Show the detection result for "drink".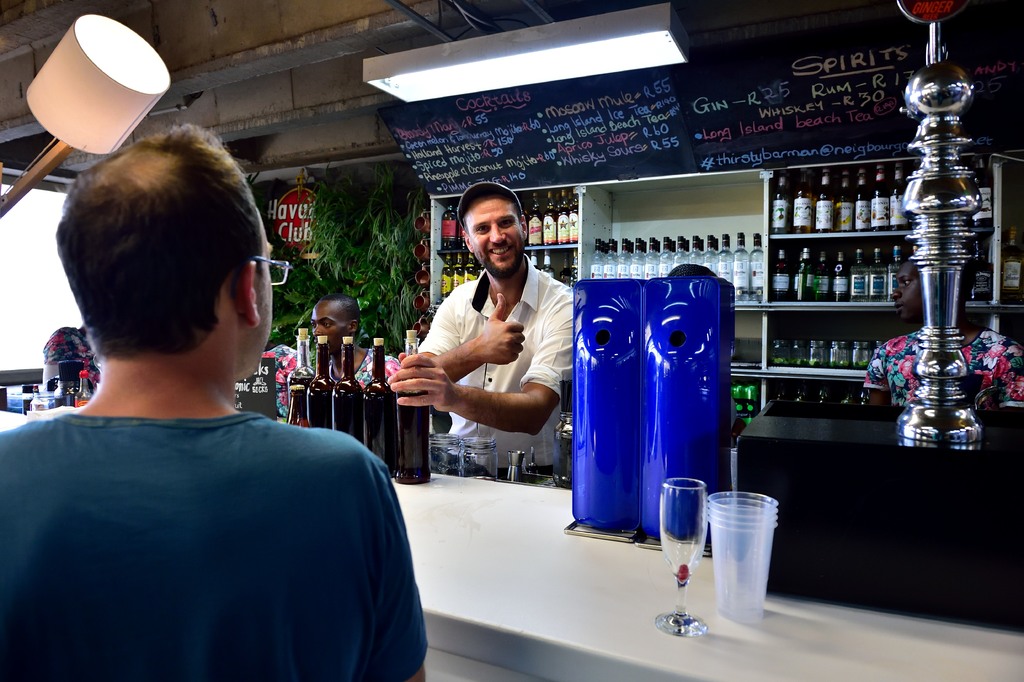
283:325:313:420.
